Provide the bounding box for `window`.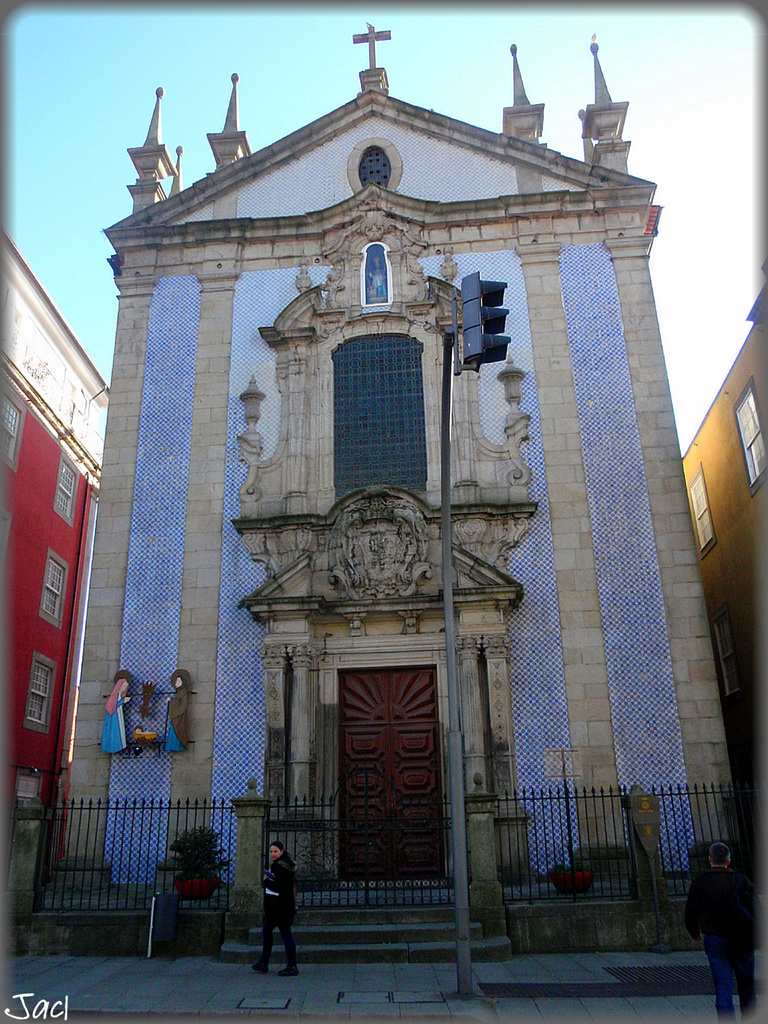
<region>733, 375, 767, 501</region>.
